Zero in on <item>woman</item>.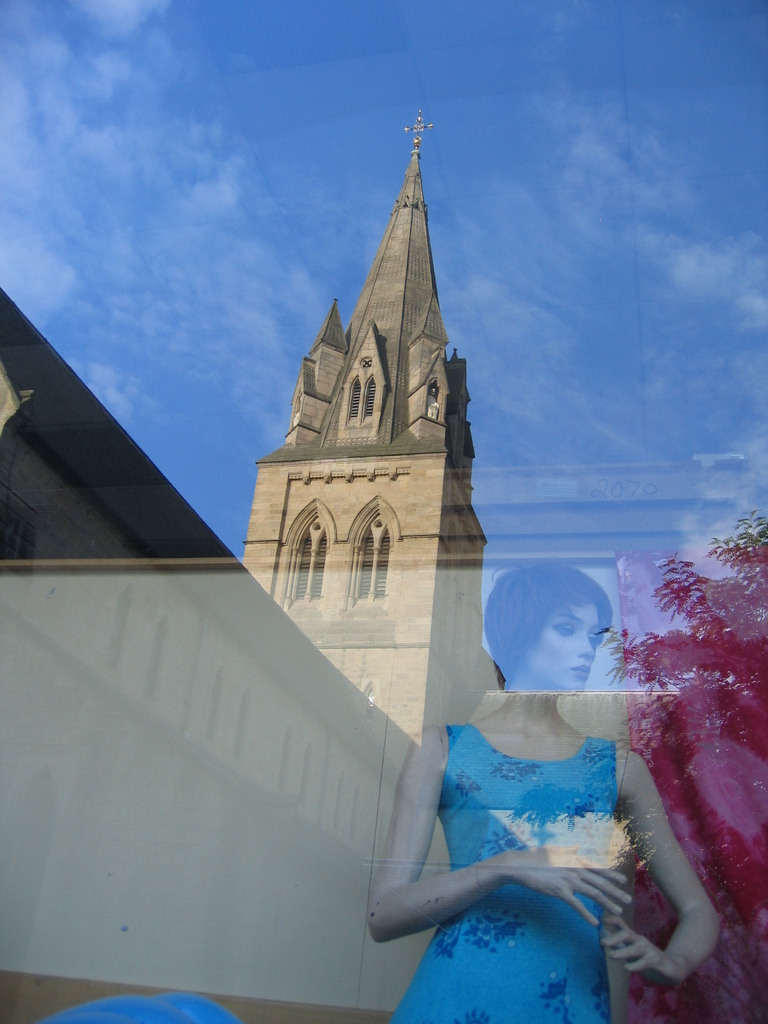
Zeroed in: Rect(371, 562, 717, 1020).
